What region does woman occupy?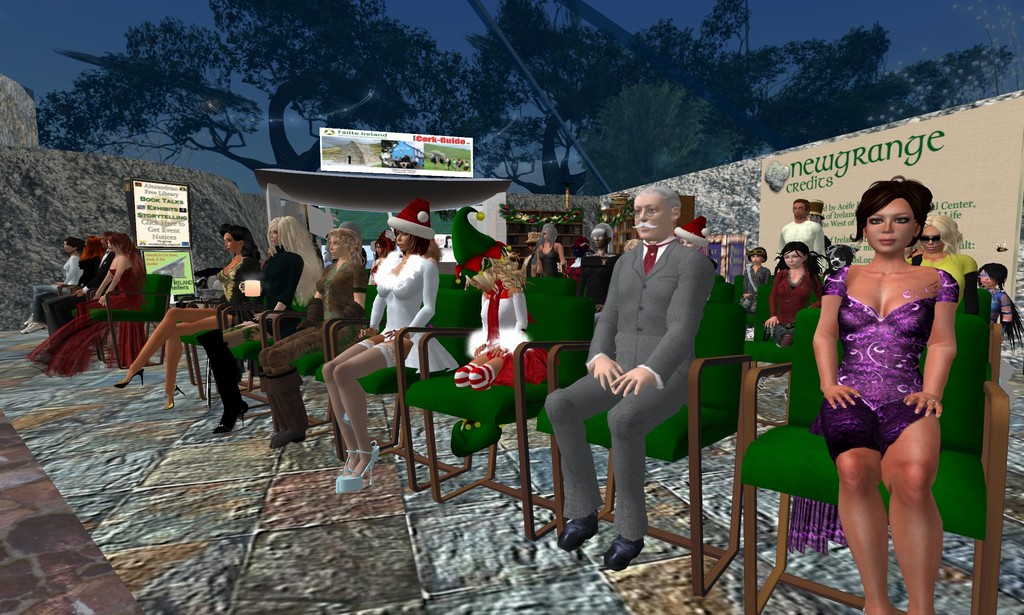
452/202/564/391.
